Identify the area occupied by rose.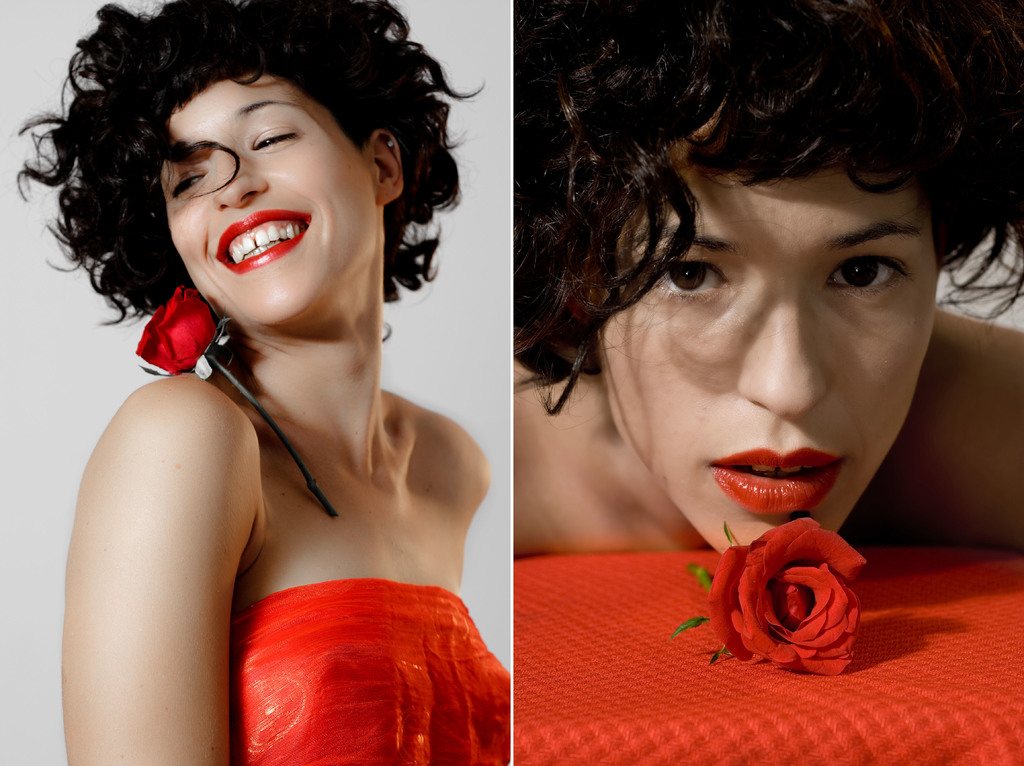
Area: [703,519,868,681].
